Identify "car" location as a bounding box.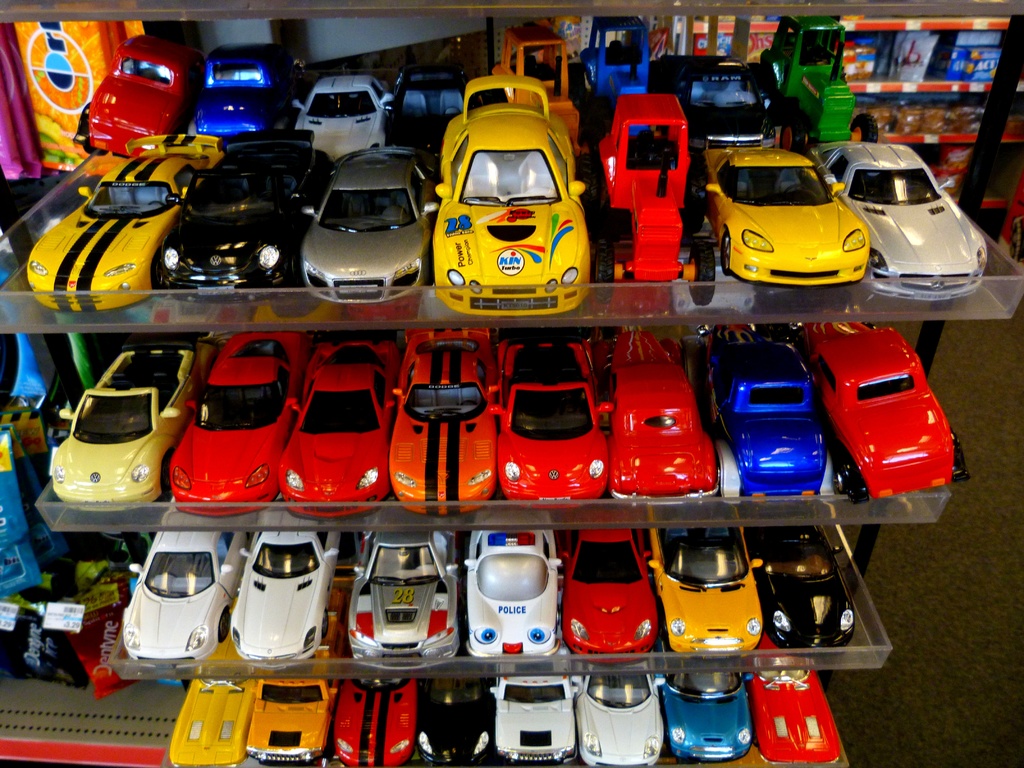
[left=598, top=321, right=720, bottom=508].
